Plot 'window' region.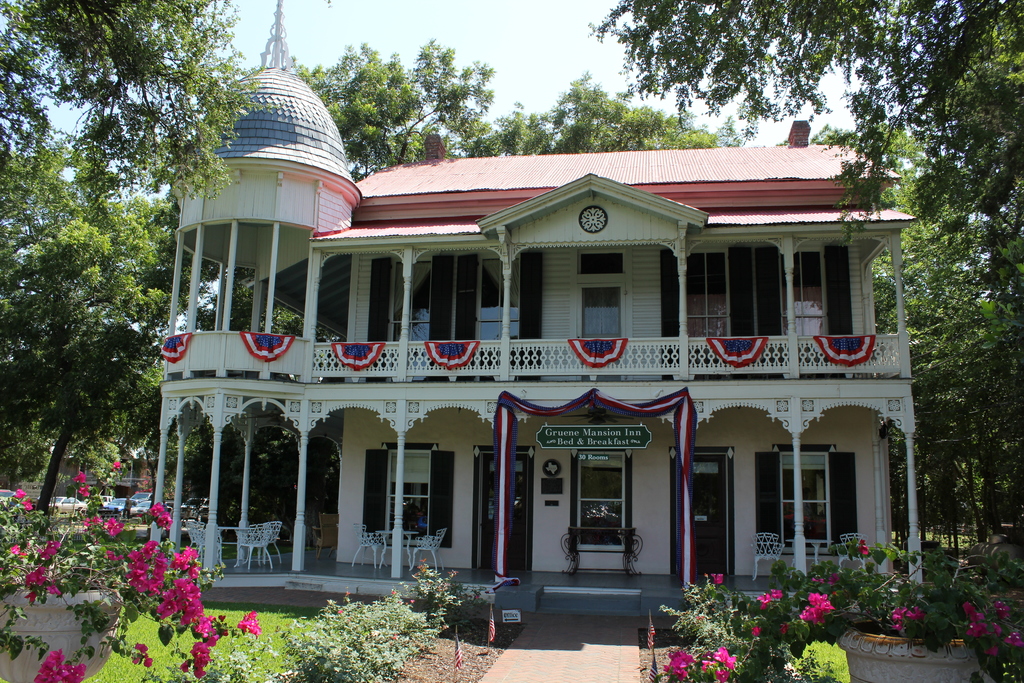
Plotted at <box>753,444,856,554</box>.
